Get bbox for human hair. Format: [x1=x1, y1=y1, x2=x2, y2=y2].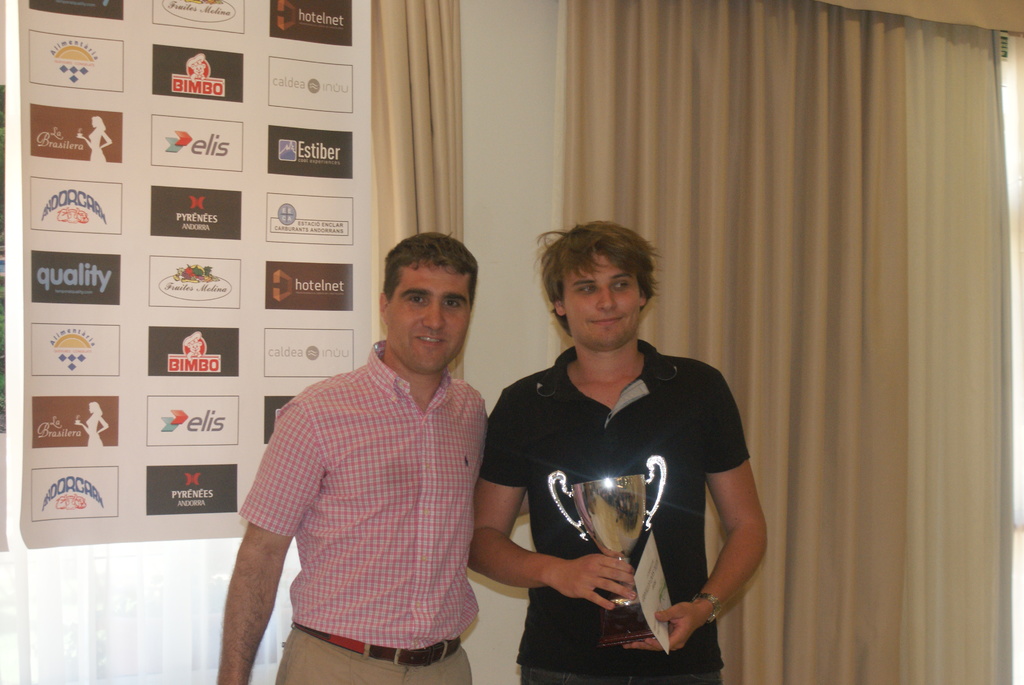
[x1=381, y1=232, x2=480, y2=308].
